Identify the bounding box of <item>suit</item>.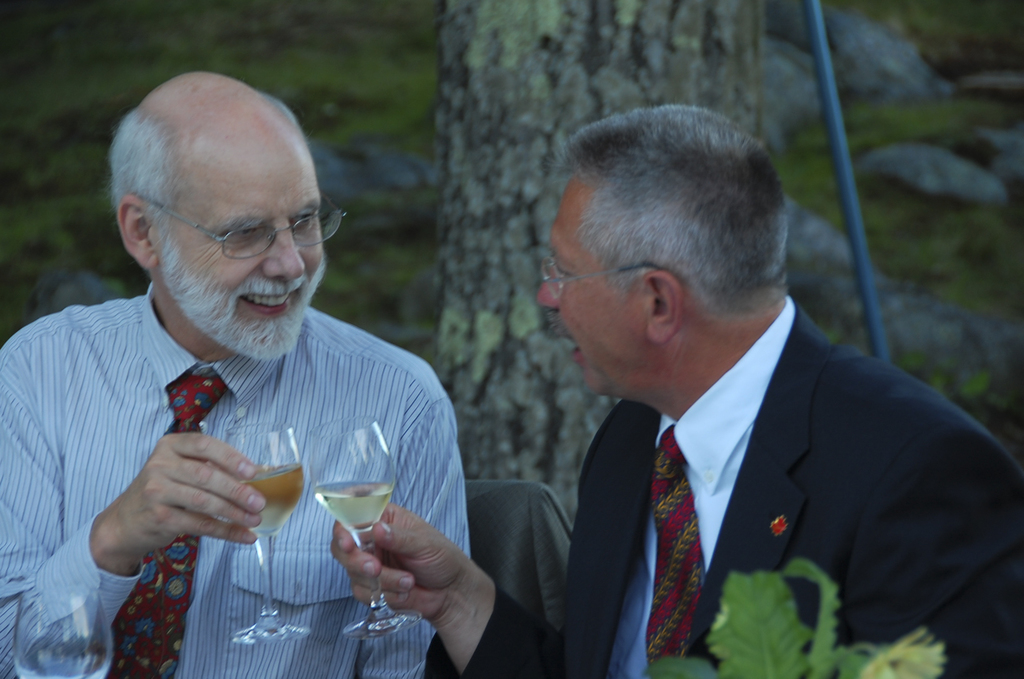
BBox(511, 288, 984, 659).
